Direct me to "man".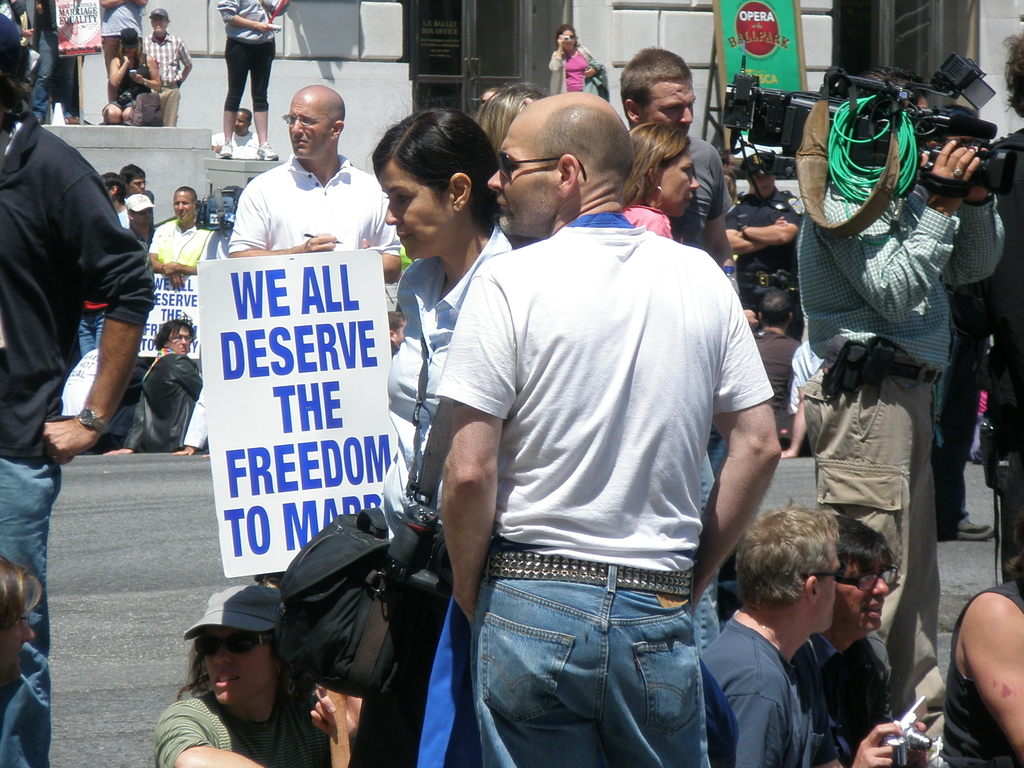
Direction: 939/567/1023/767.
